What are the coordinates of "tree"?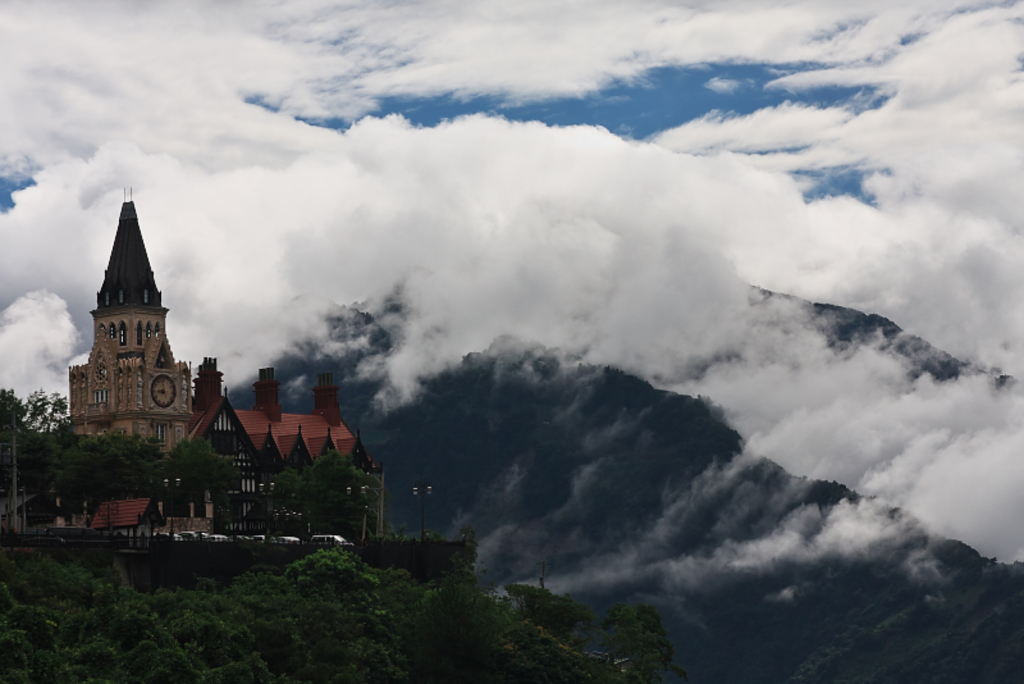
crop(164, 432, 246, 525).
